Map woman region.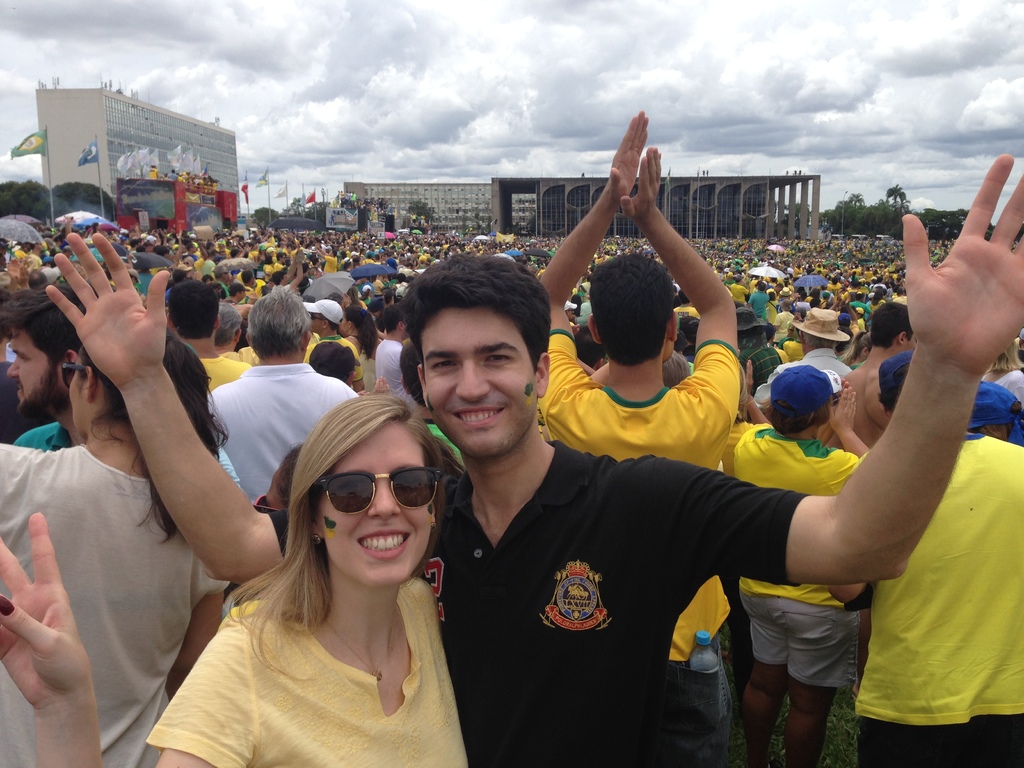
Mapped to crop(0, 395, 479, 767).
